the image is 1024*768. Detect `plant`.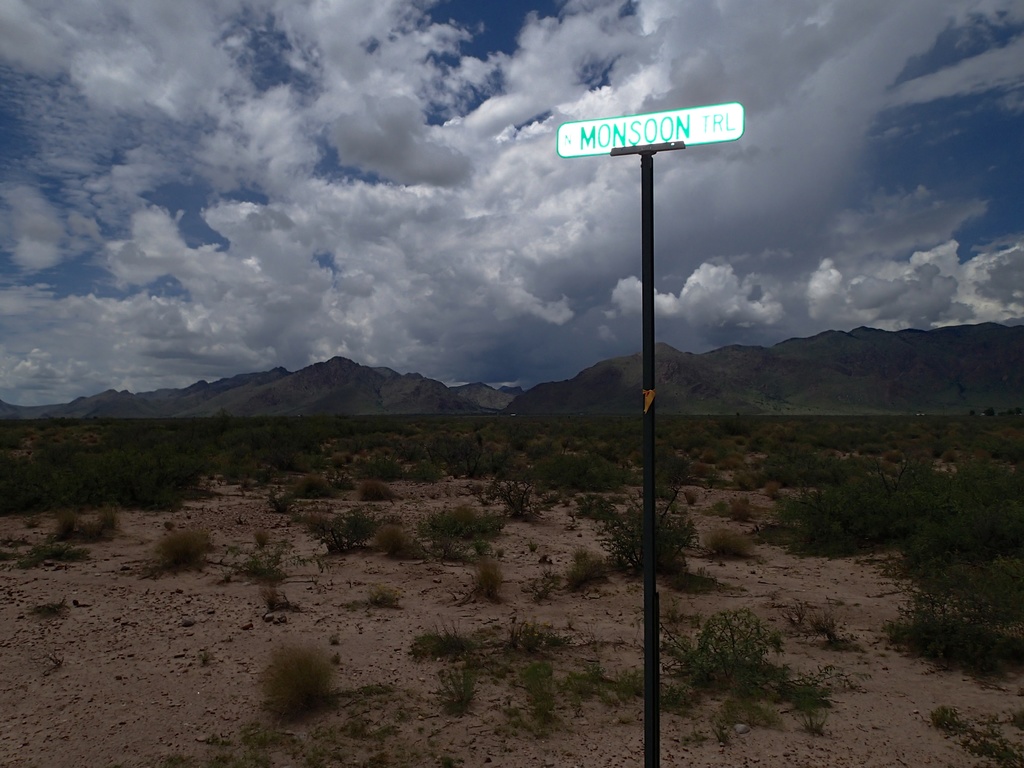
Detection: [x1=56, y1=504, x2=77, y2=540].
